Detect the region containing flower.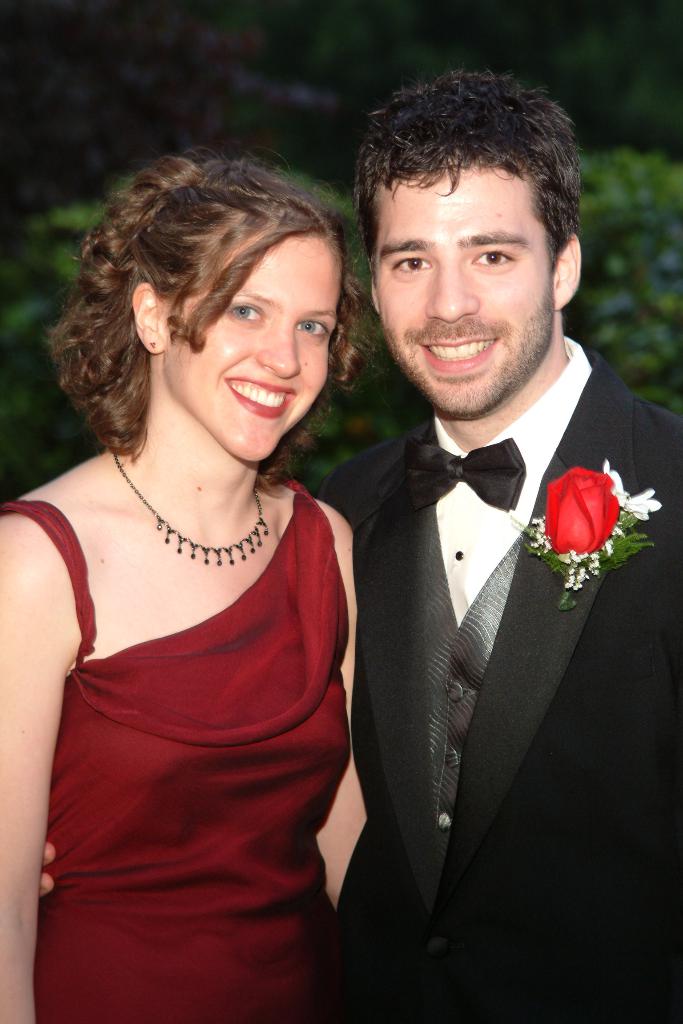
<region>550, 476, 630, 569</region>.
